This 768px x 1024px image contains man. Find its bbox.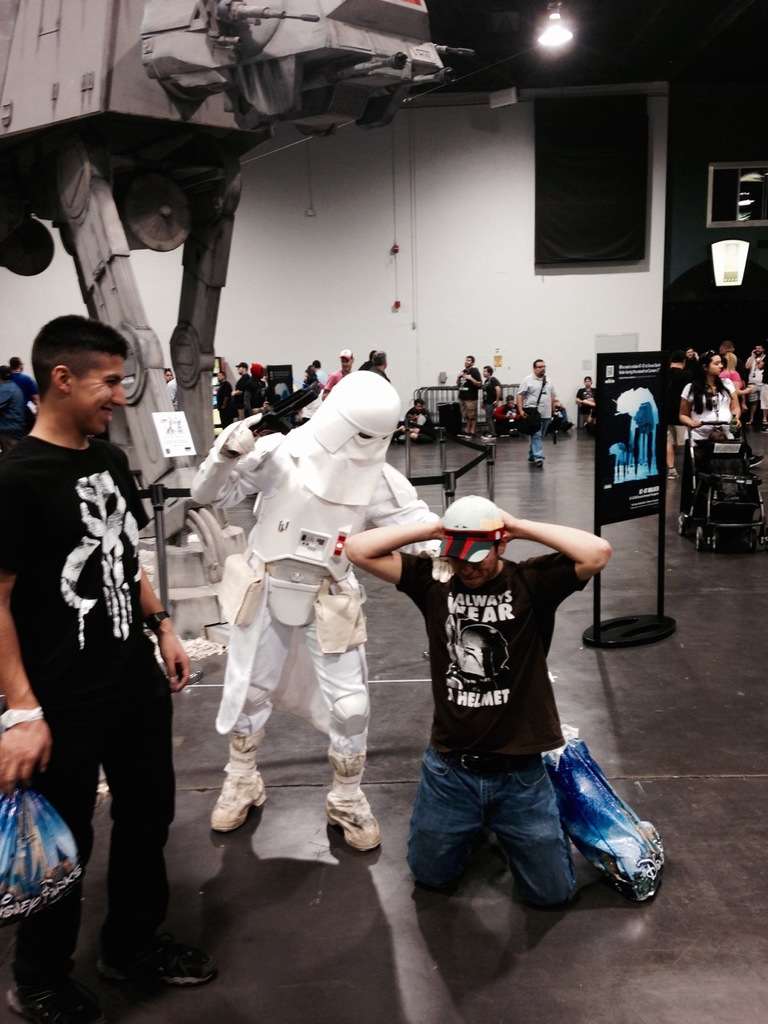
468/362/502/458.
